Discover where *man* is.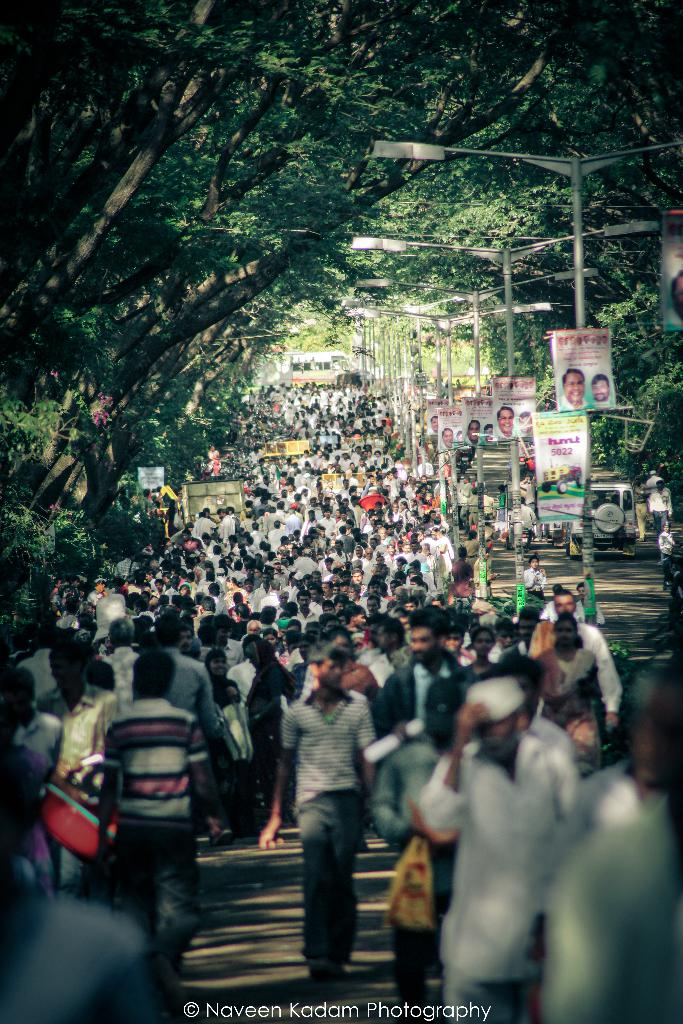
Discovered at pyautogui.locateOnScreen(429, 413, 437, 433).
